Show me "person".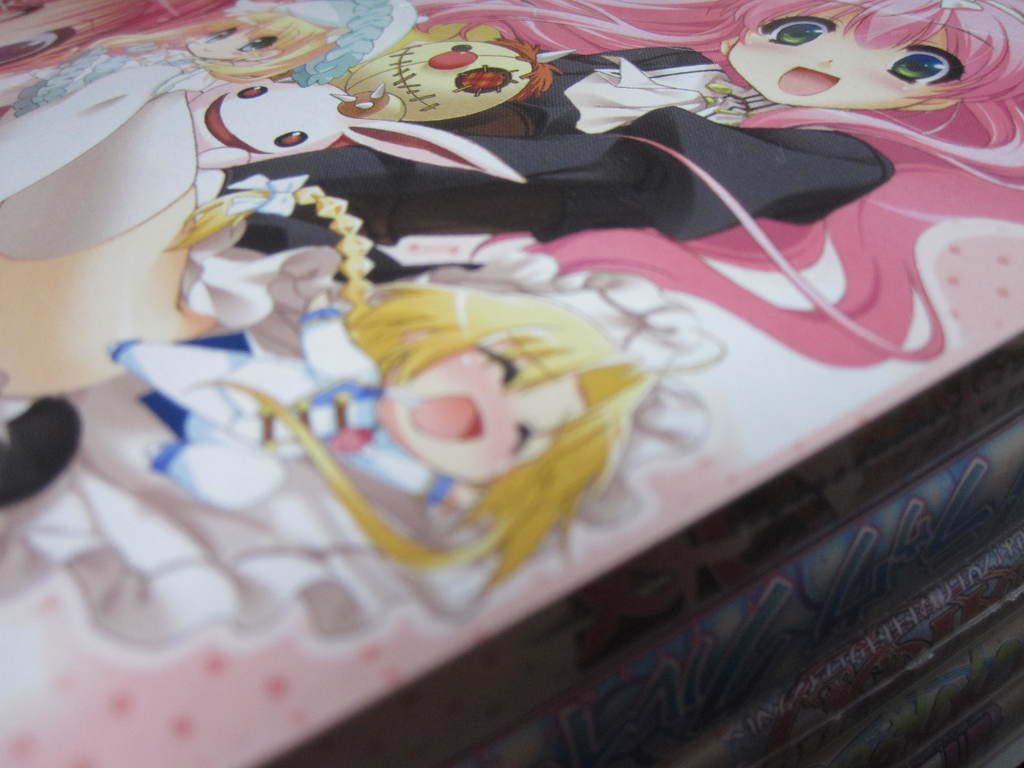
"person" is here: BBox(220, 0, 1023, 245).
